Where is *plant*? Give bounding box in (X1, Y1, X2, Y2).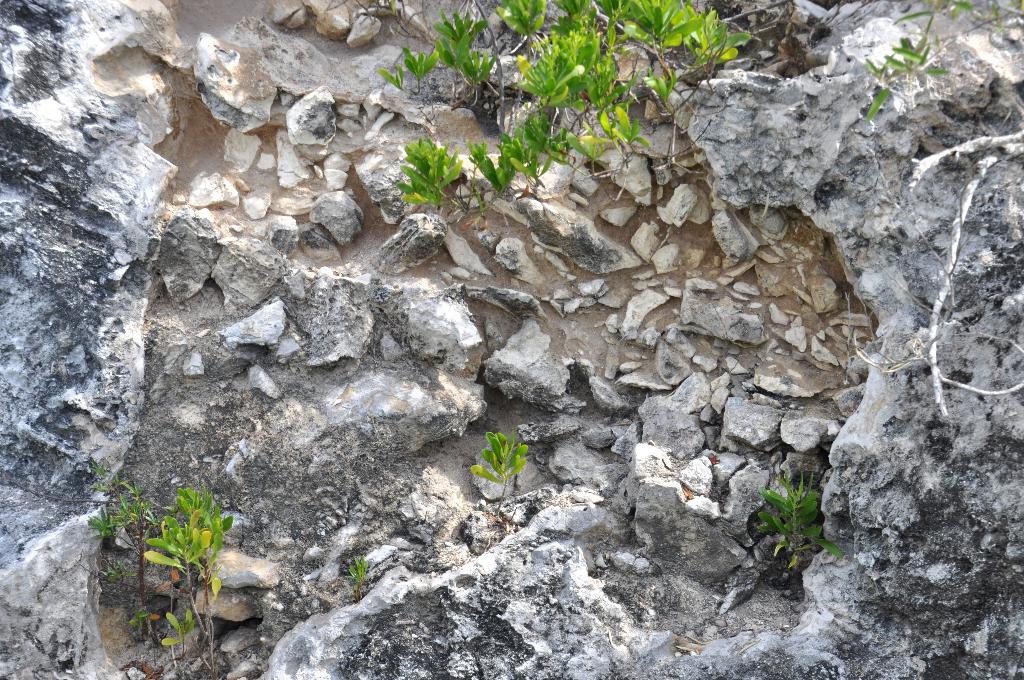
(470, 428, 554, 513).
